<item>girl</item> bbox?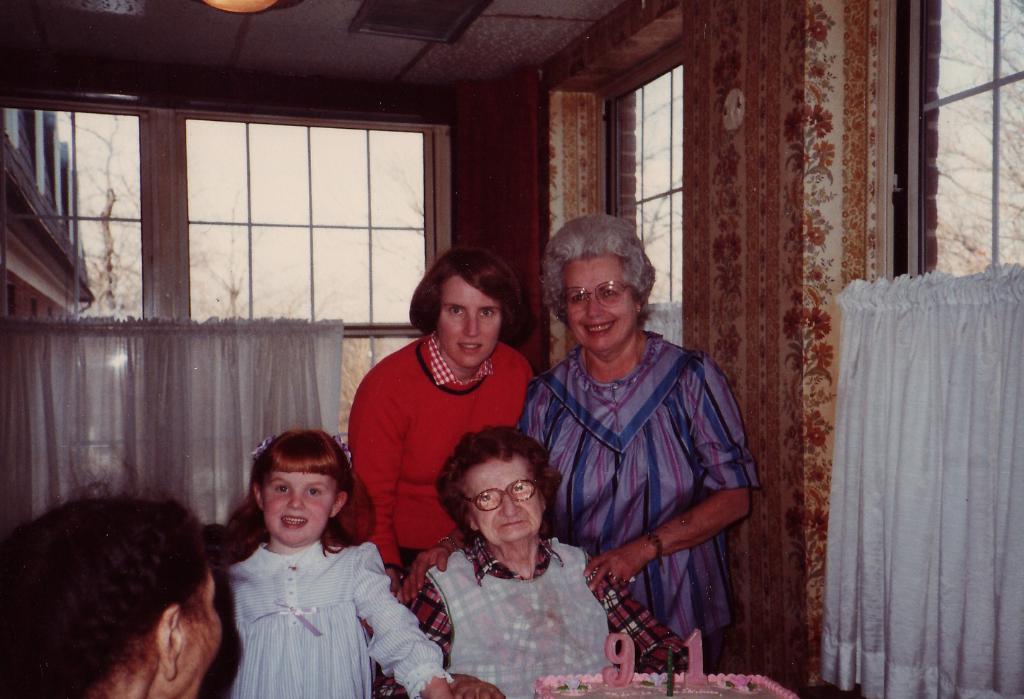
[left=214, top=428, right=457, bottom=698]
